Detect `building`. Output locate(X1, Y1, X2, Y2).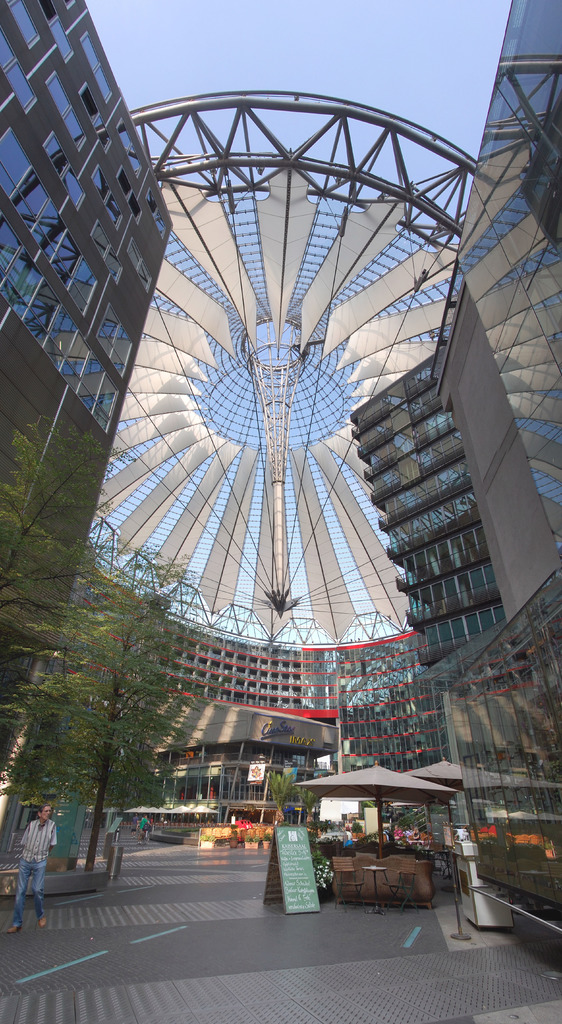
locate(352, 0, 561, 974).
